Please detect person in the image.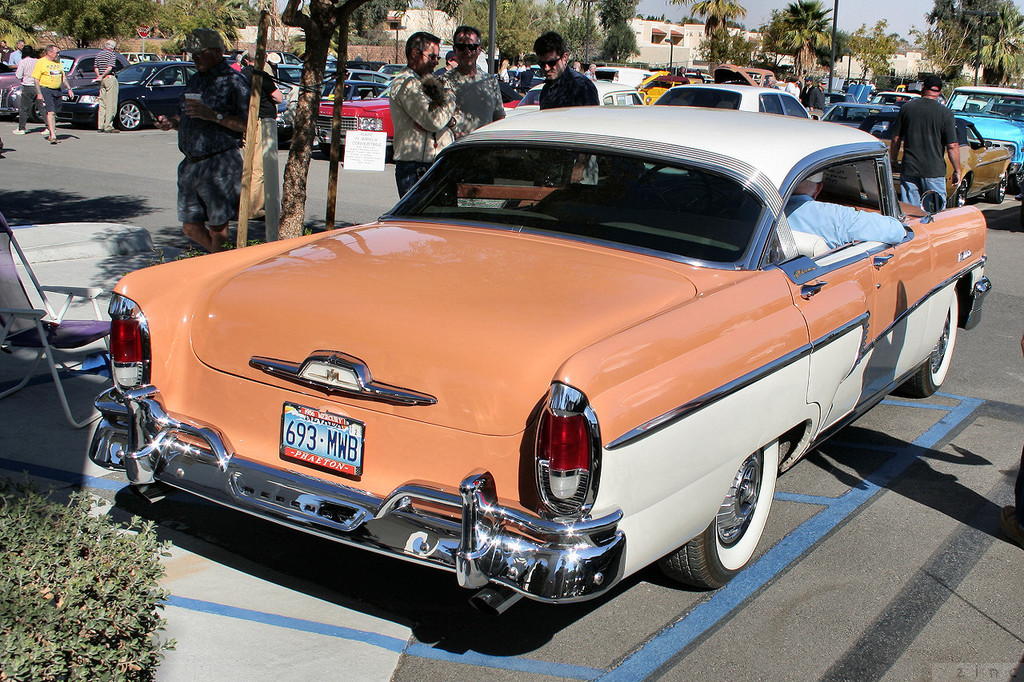
<box>676,66,689,81</box>.
